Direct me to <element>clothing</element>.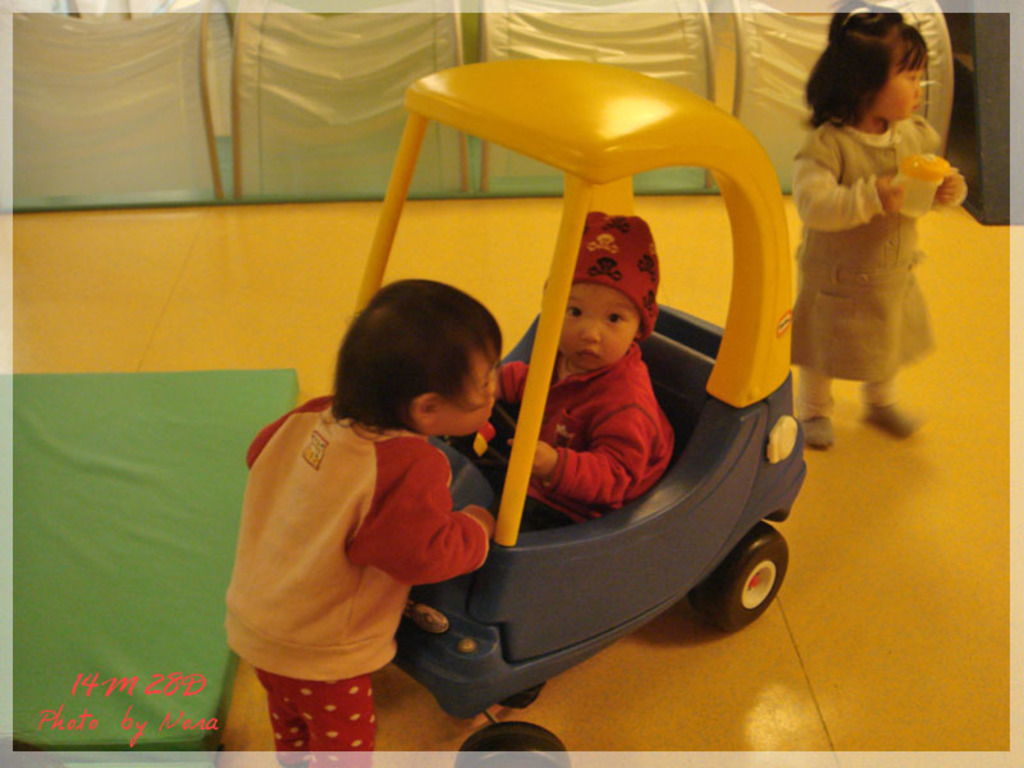
Direction: x1=232 y1=379 x2=474 y2=717.
